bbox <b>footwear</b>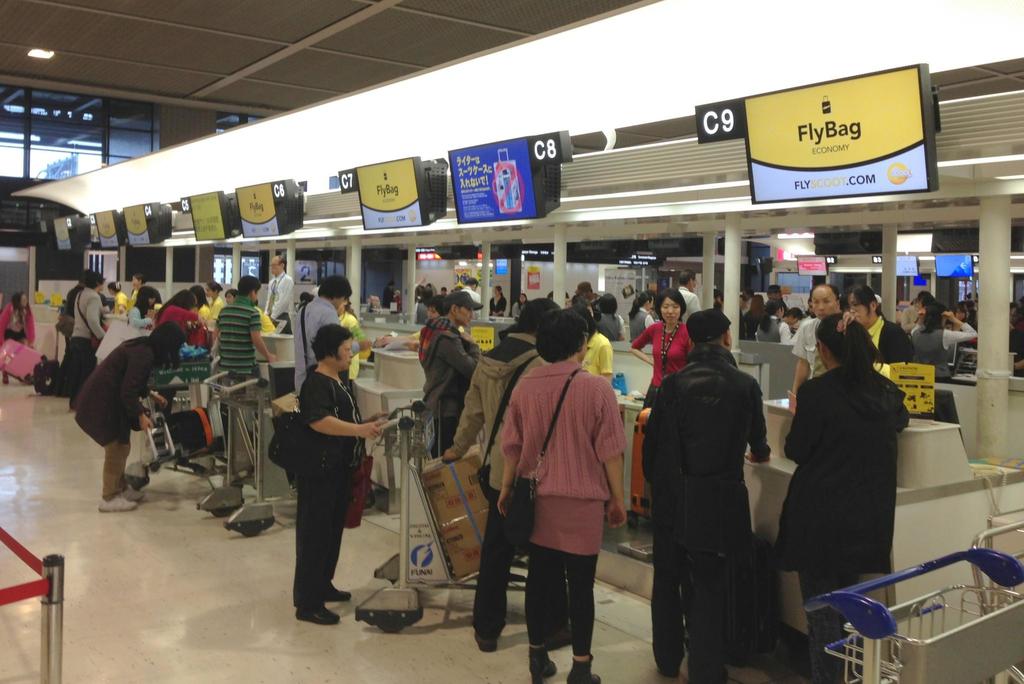
(572, 652, 603, 683)
